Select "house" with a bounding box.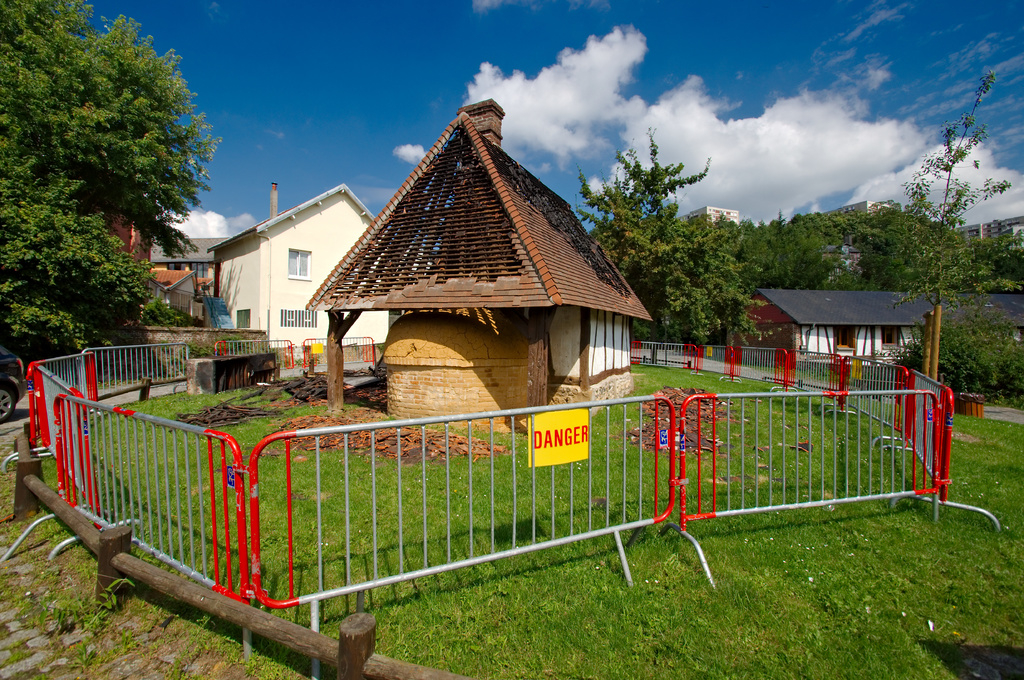
{"x1": 720, "y1": 289, "x2": 950, "y2": 374}.
